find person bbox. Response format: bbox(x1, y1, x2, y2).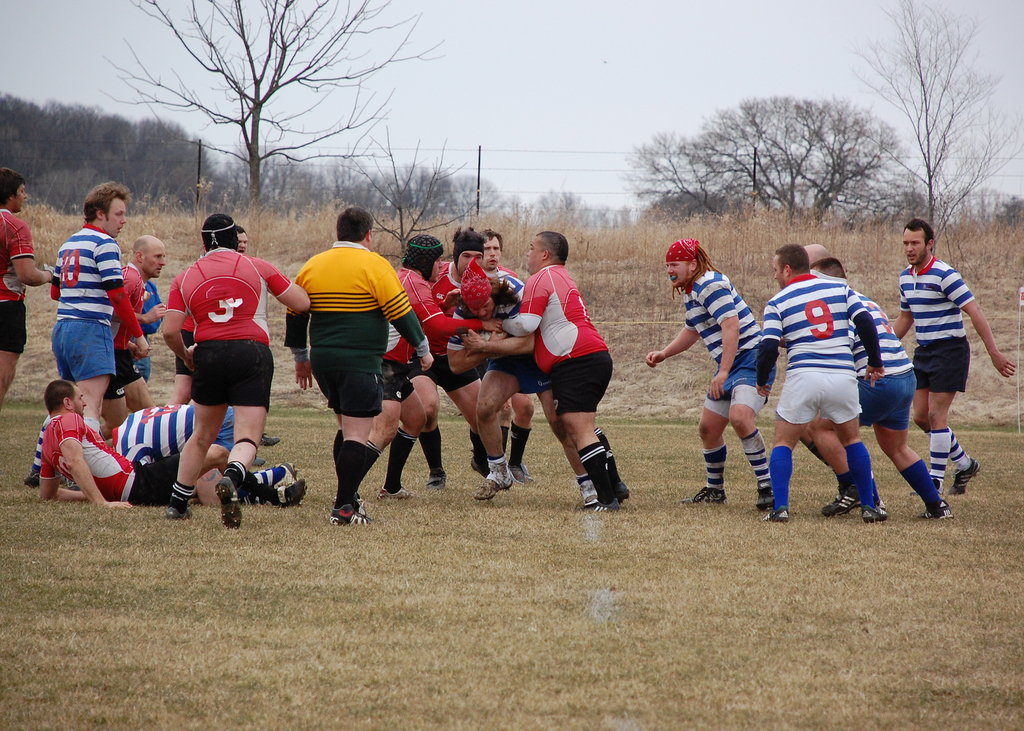
bbox(109, 412, 250, 449).
